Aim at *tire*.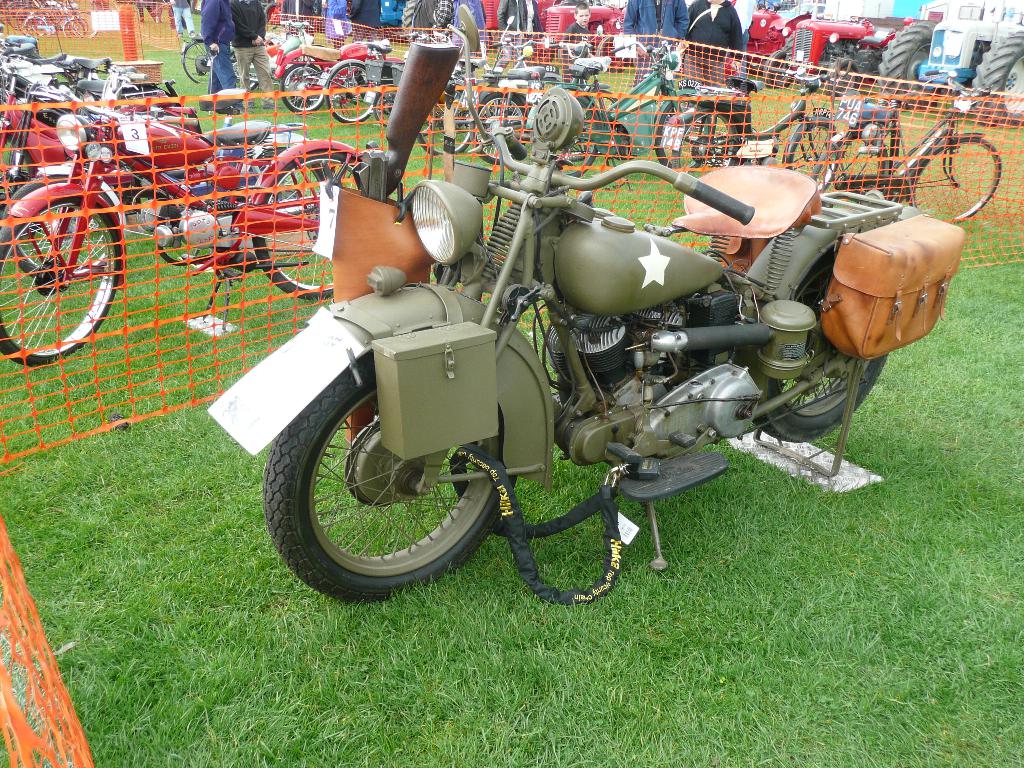
Aimed at [x1=877, y1=21, x2=947, y2=113].
